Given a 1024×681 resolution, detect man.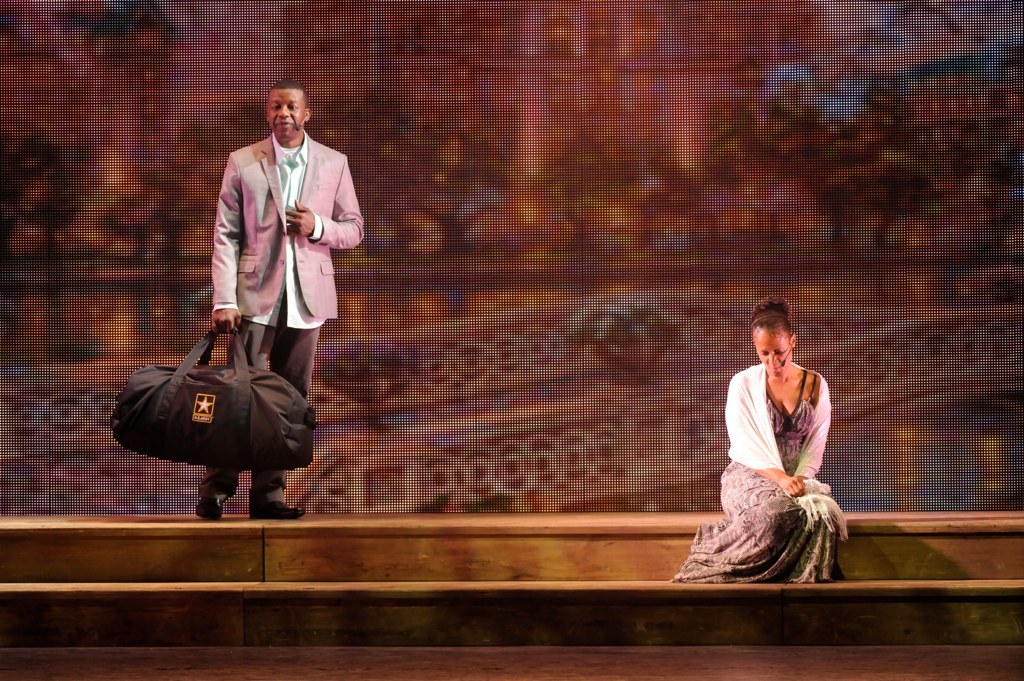
<bbox>149, 94, 360, 499</bbox>.
